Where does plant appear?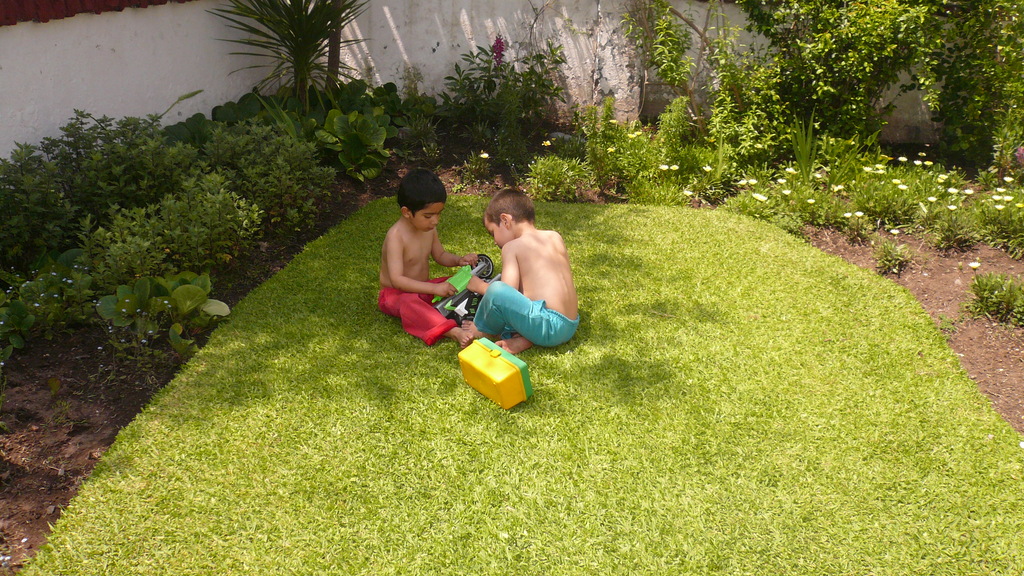
Appears at locate(427, 23, 573, 188).
